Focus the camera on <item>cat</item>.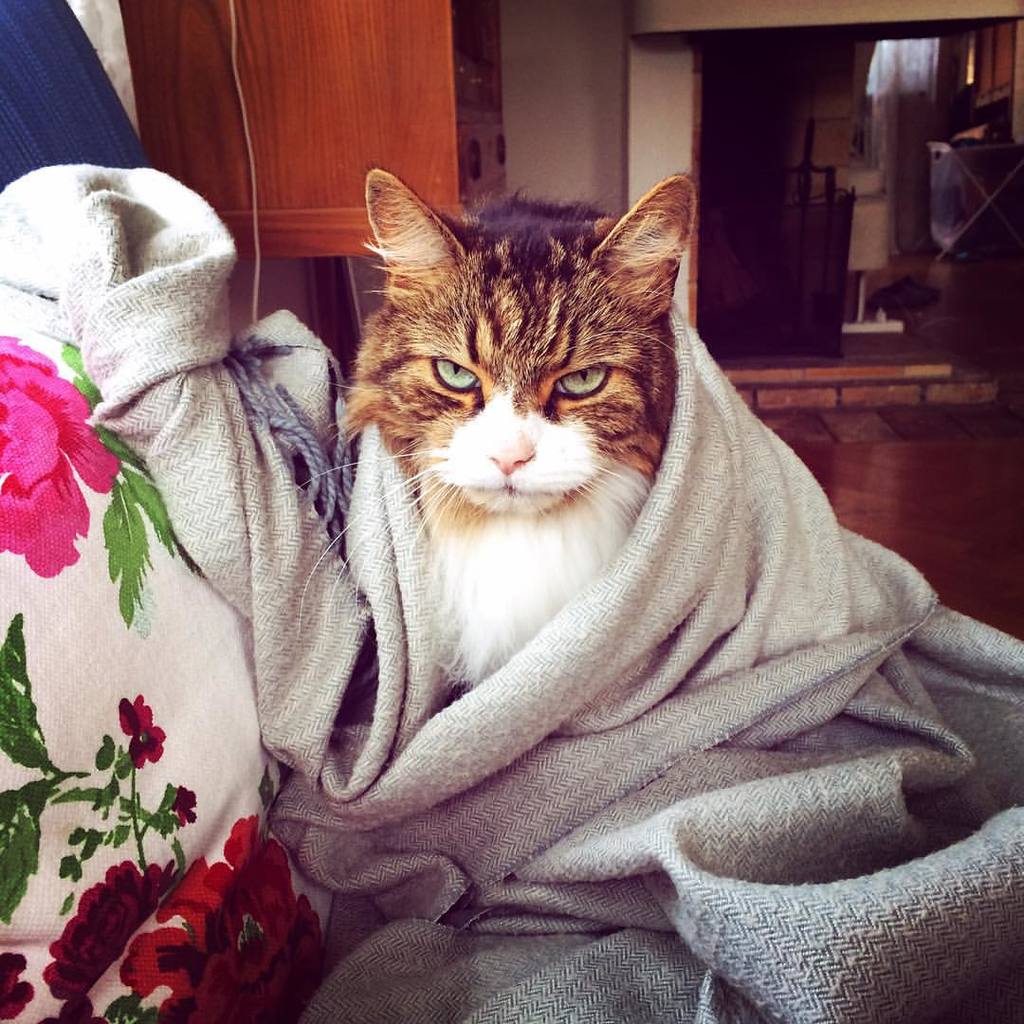
Focus region: [286,164,699,695].
